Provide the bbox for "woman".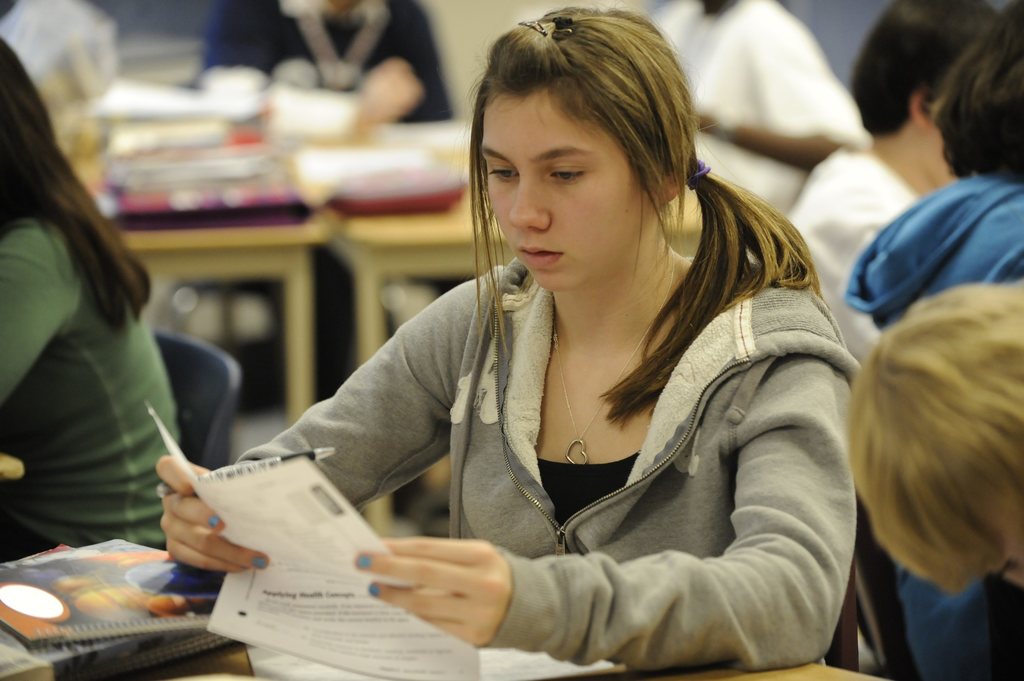
Rect(0, 28, 189, 557).
